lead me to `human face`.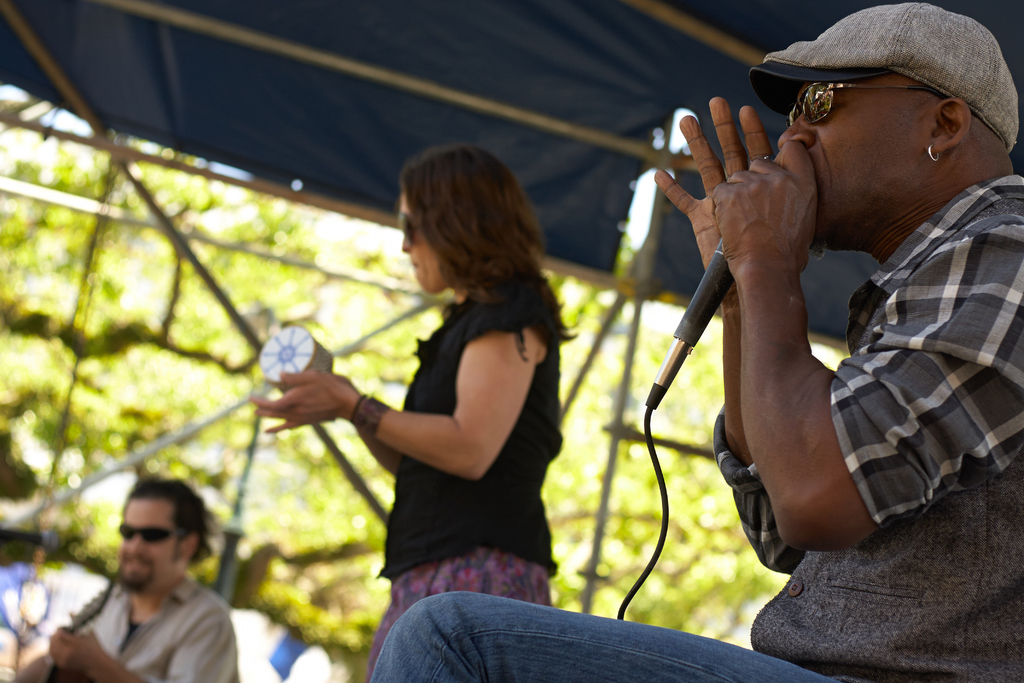
Lead to (400, 192, 444, 297).
